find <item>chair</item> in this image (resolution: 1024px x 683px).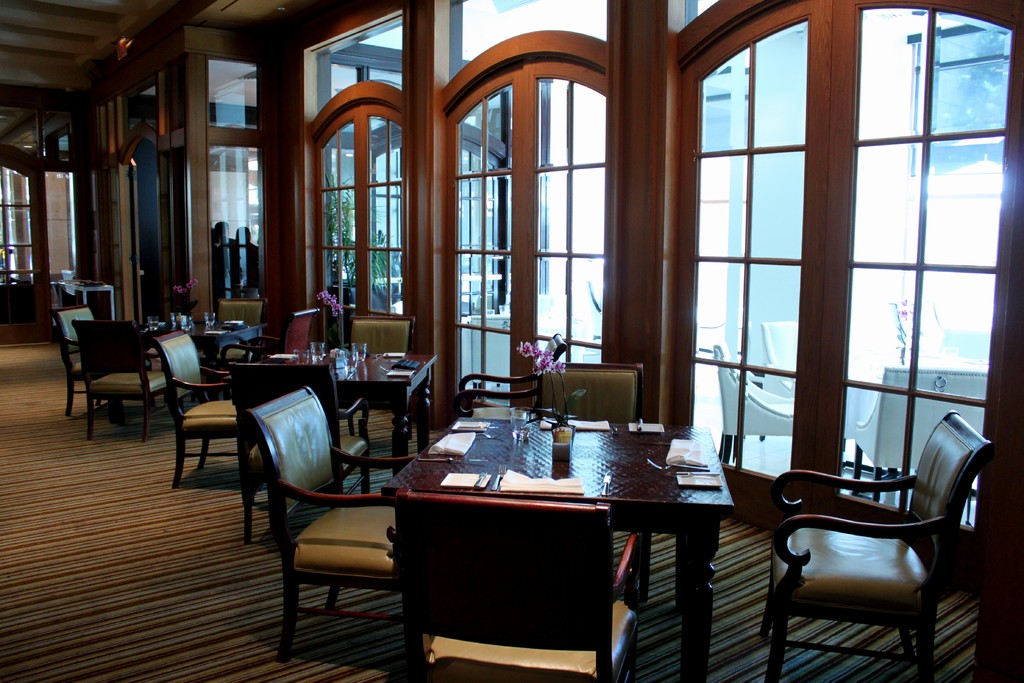
{"left": 713, "top": 342, "right": 796, "bottom": 463}.
